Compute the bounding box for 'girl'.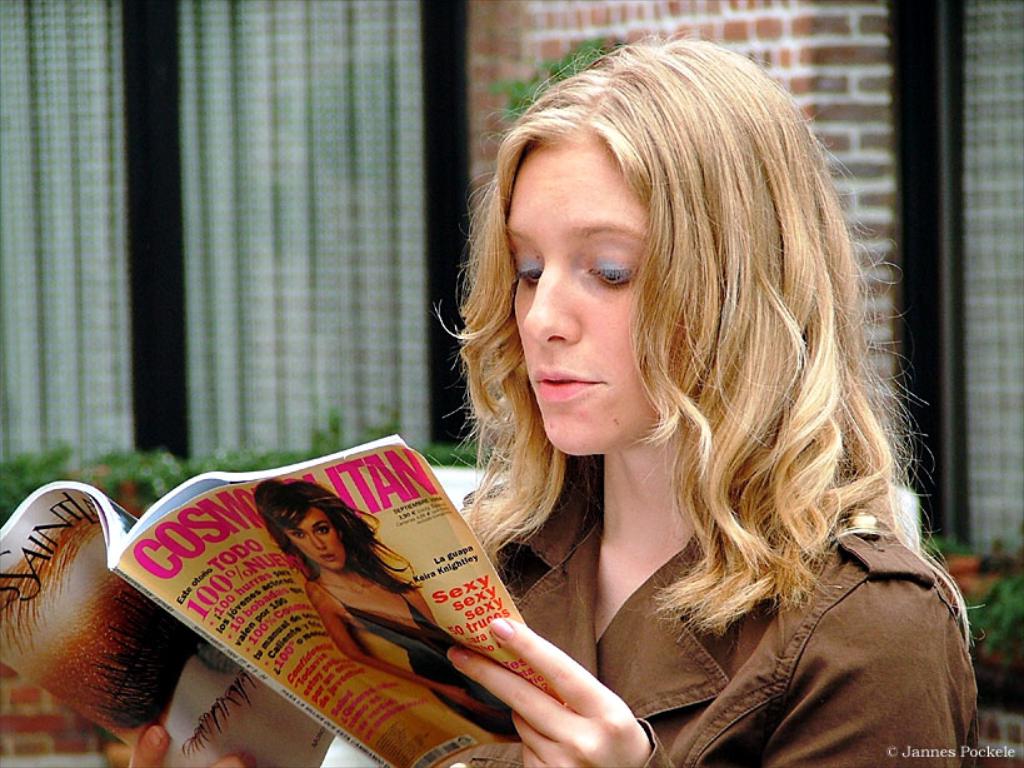
x1=124 y1=26 x2=984 y2=767.
